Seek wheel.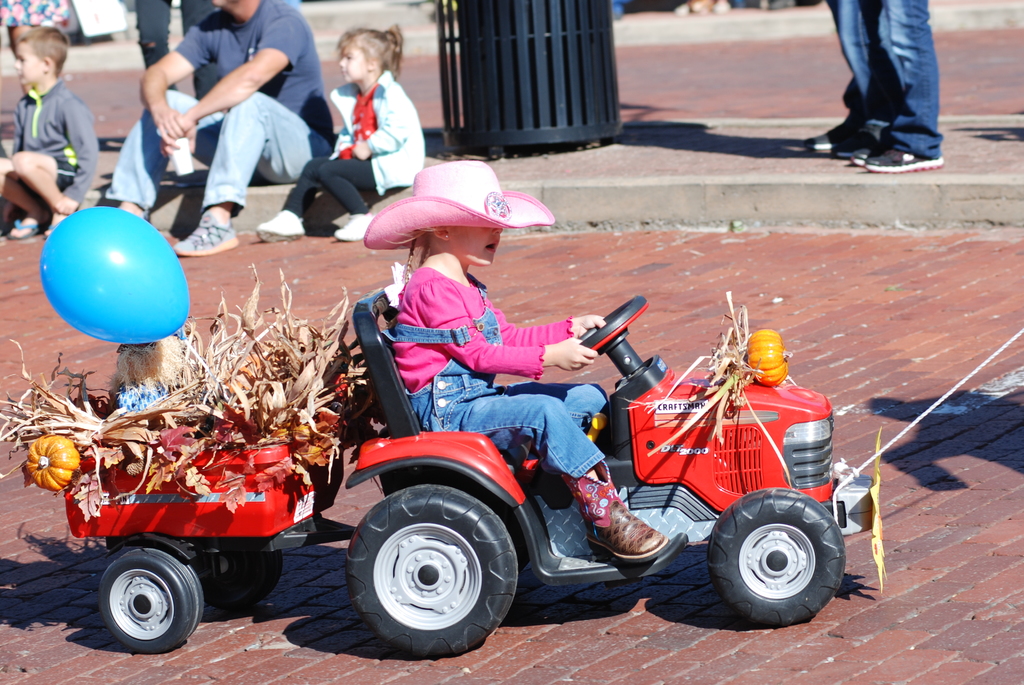
x1=95, y1=546, x2=206, y2=656.
